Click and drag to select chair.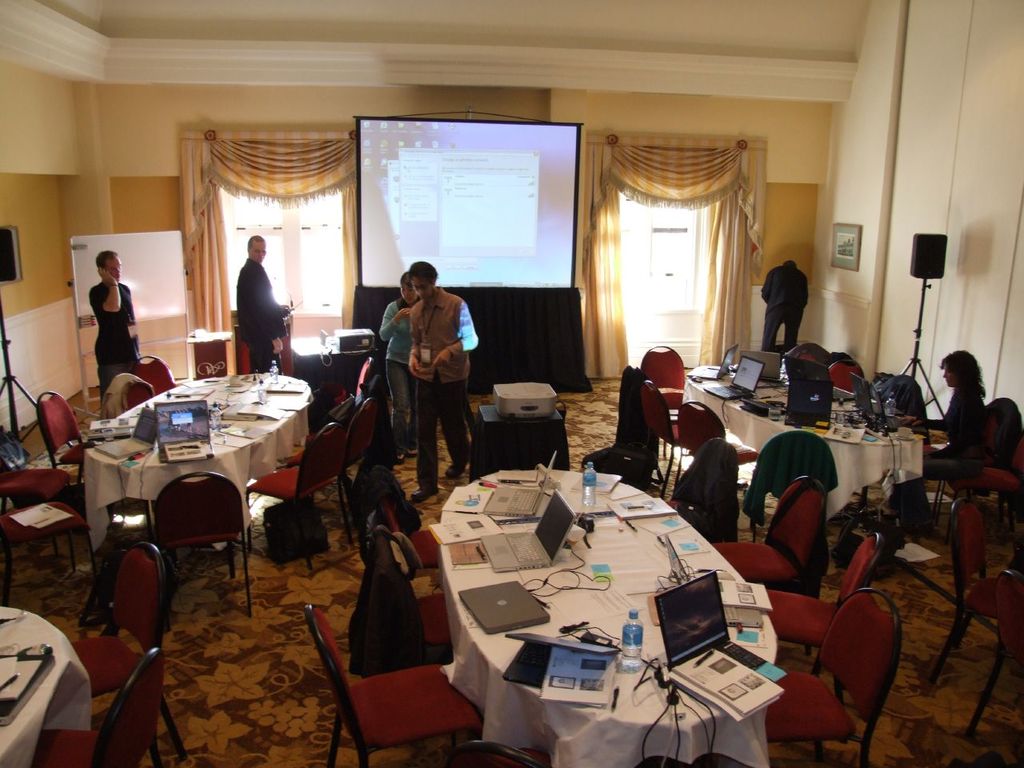
Selection: <region>970, 565, 1023, 735</region>.
